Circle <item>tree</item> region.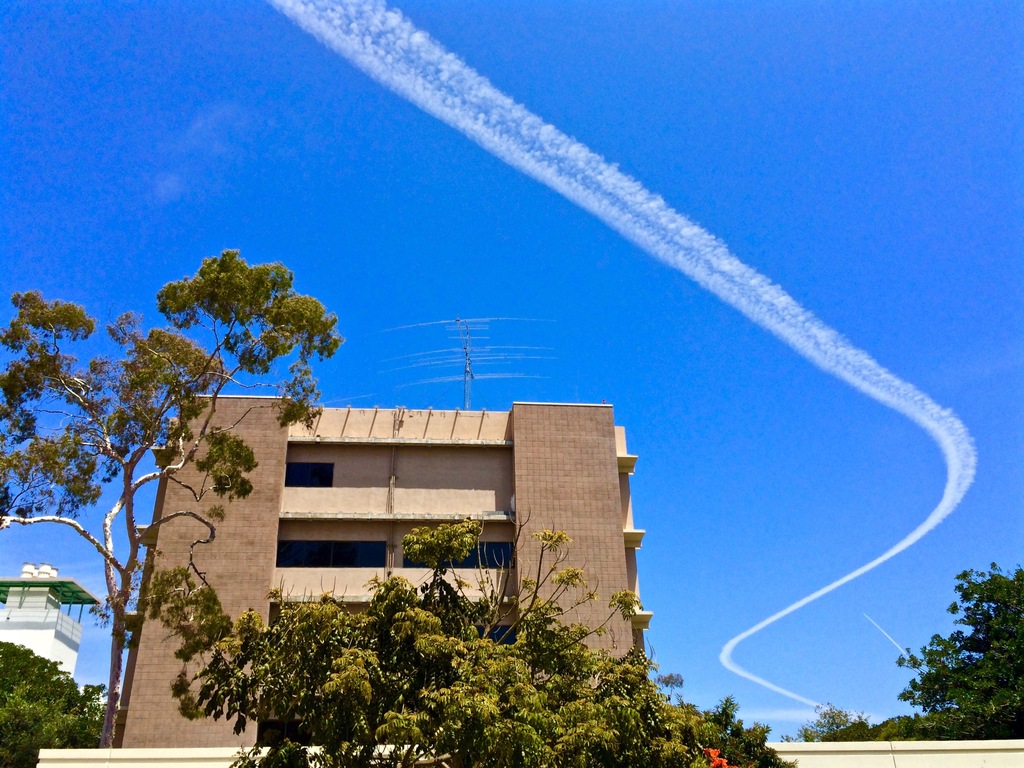
Region: (907,562,1014,743).
